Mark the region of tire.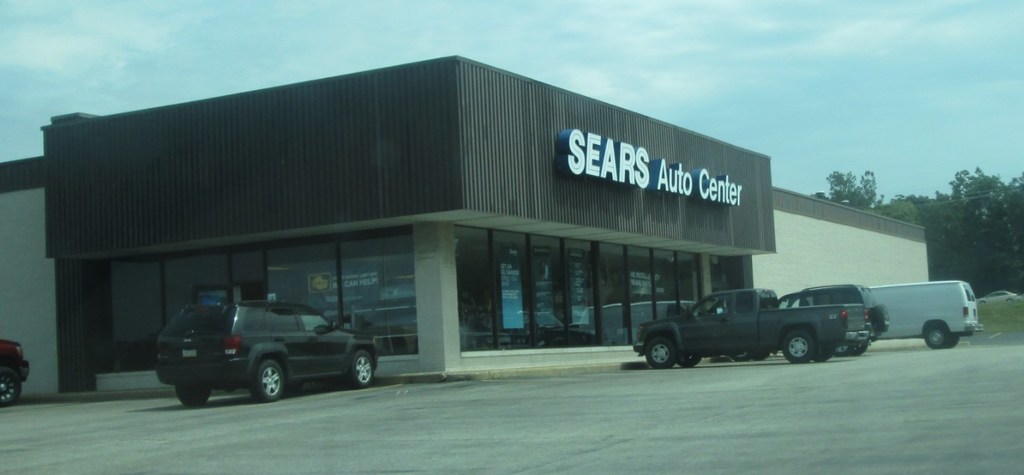
Region: Rect(250, 357, 287, 403).
